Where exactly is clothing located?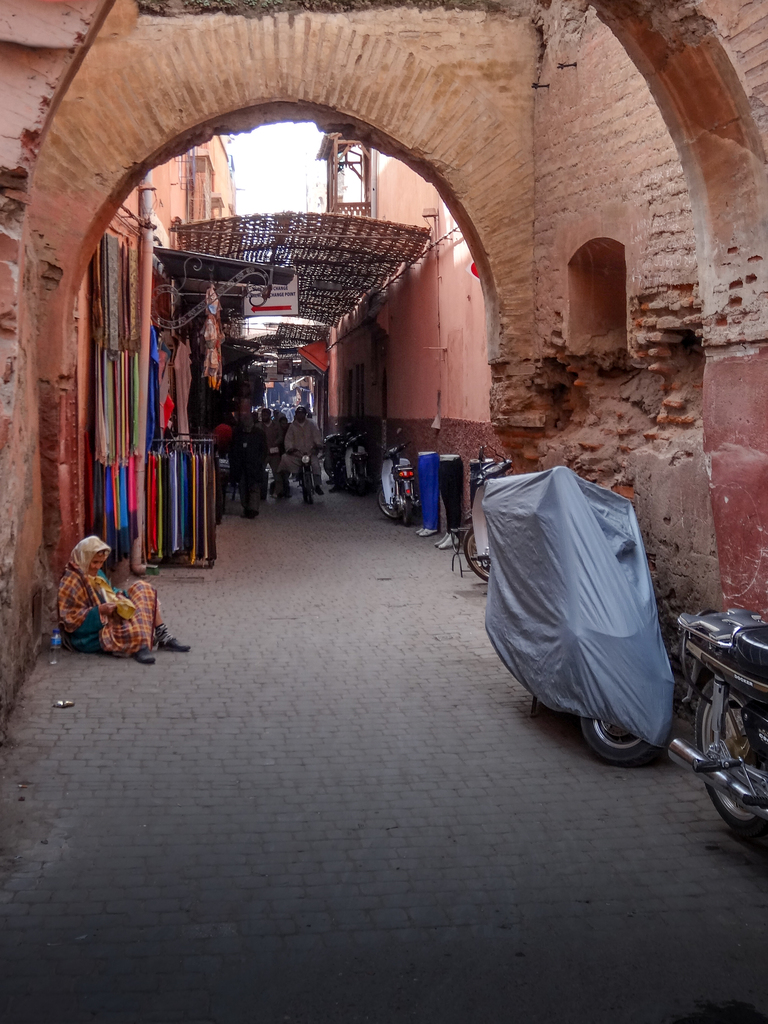
Its bounding box is x1=228 y1=400 x2=272 y2=524.
